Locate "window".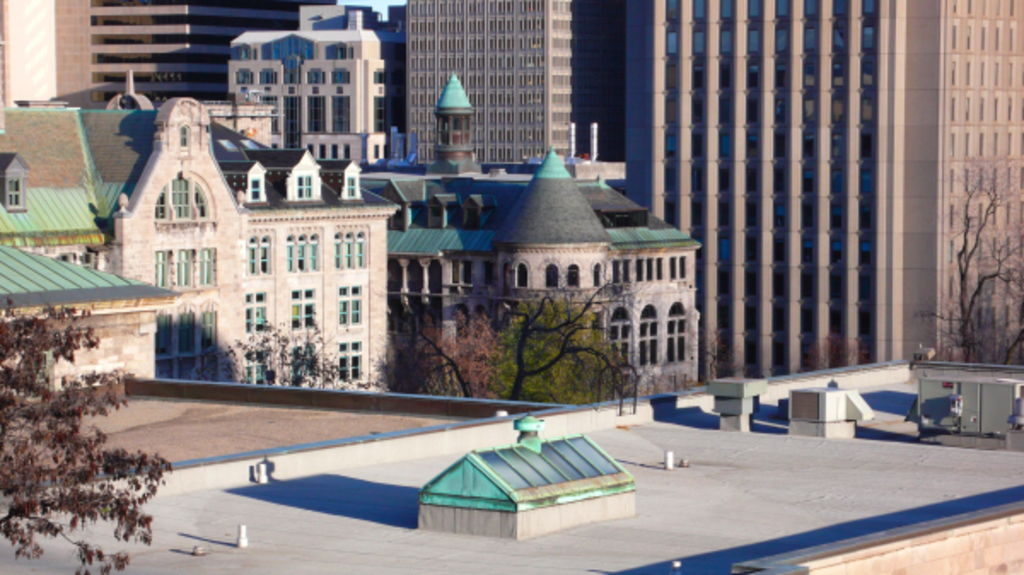
Bounding box: 585, 259, 606, 285.
